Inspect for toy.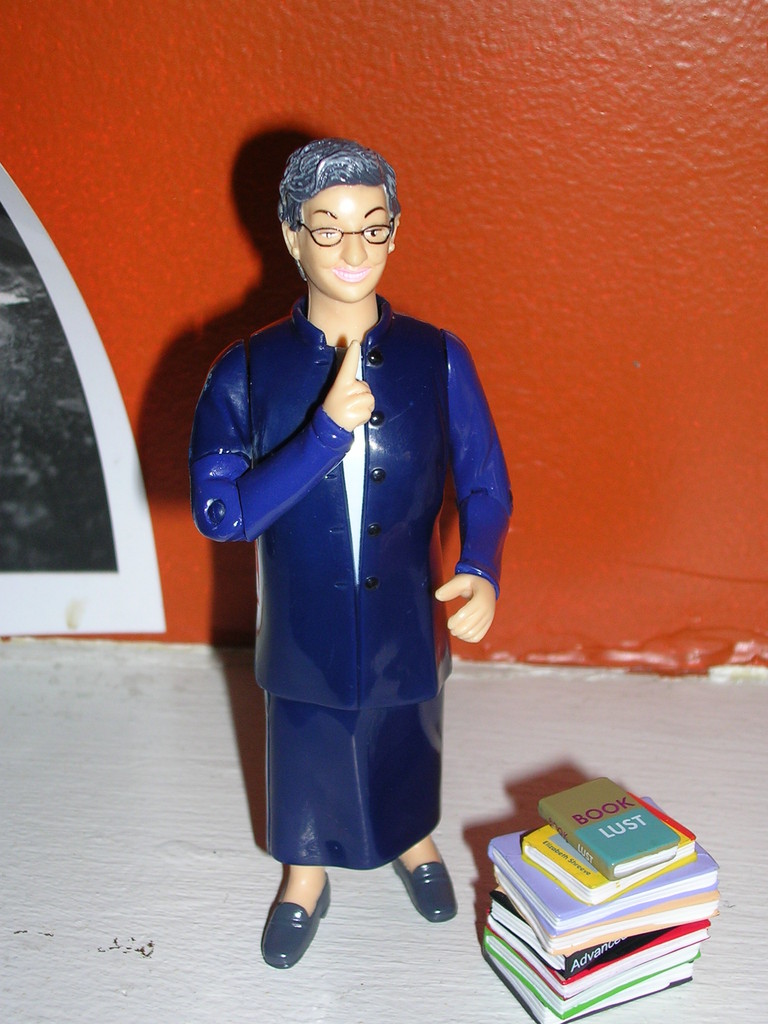
Inspection: region(162, 93, 530, 954).
